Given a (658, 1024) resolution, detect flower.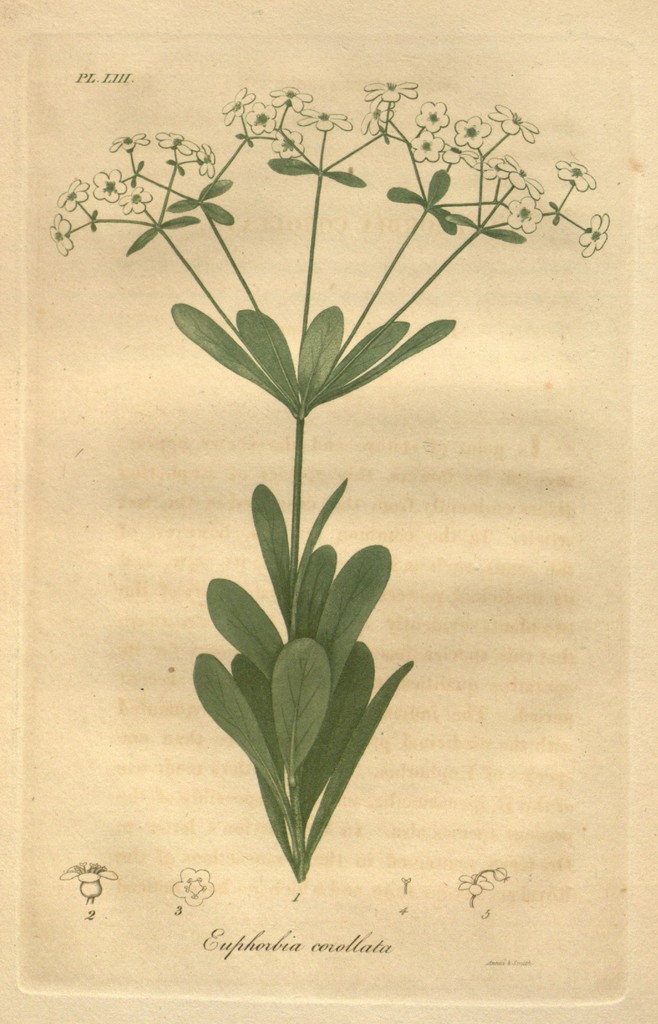
left=360, top=97, right=405, bottom=143.
